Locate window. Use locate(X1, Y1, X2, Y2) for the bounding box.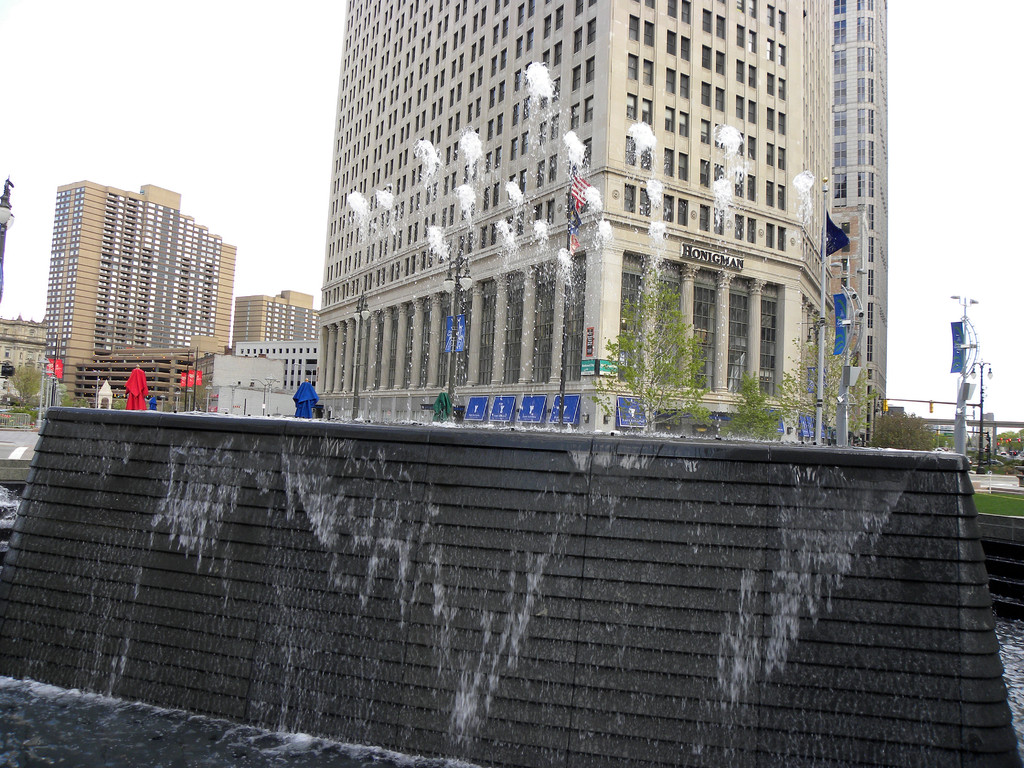
locate(748, 63, 756, 90).
